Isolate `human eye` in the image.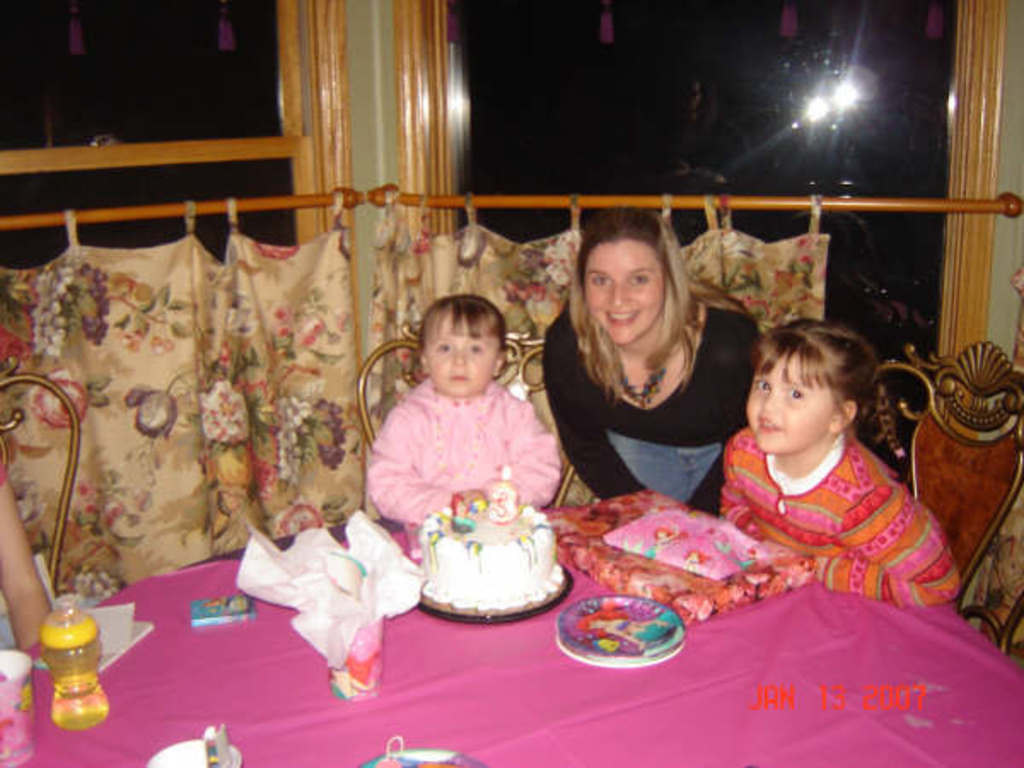
Isolated region: detection(437, 340, 452, 358).
